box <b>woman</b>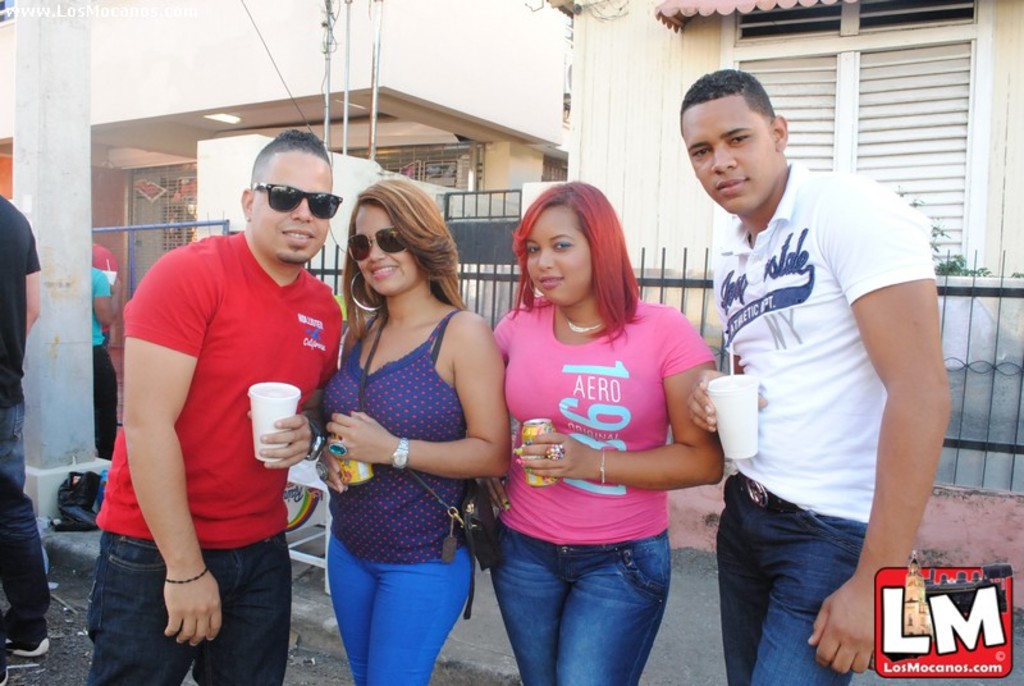
<region>480, 173, 728, 685</region>
